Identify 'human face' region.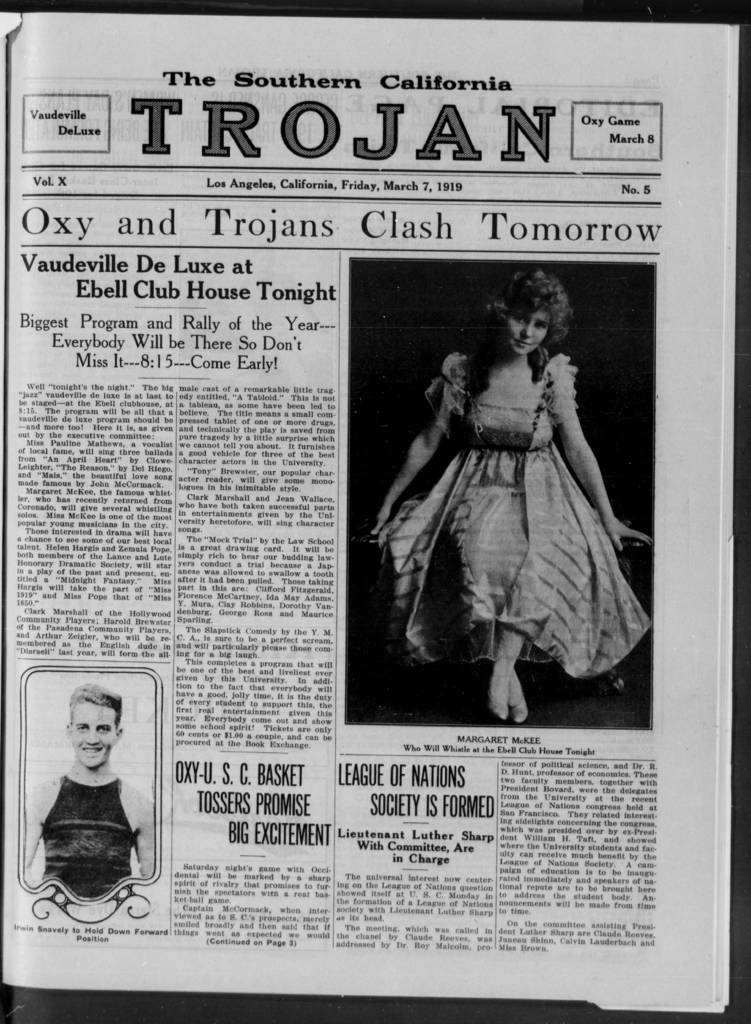
Region: locate(501, 308, 550, 354).
